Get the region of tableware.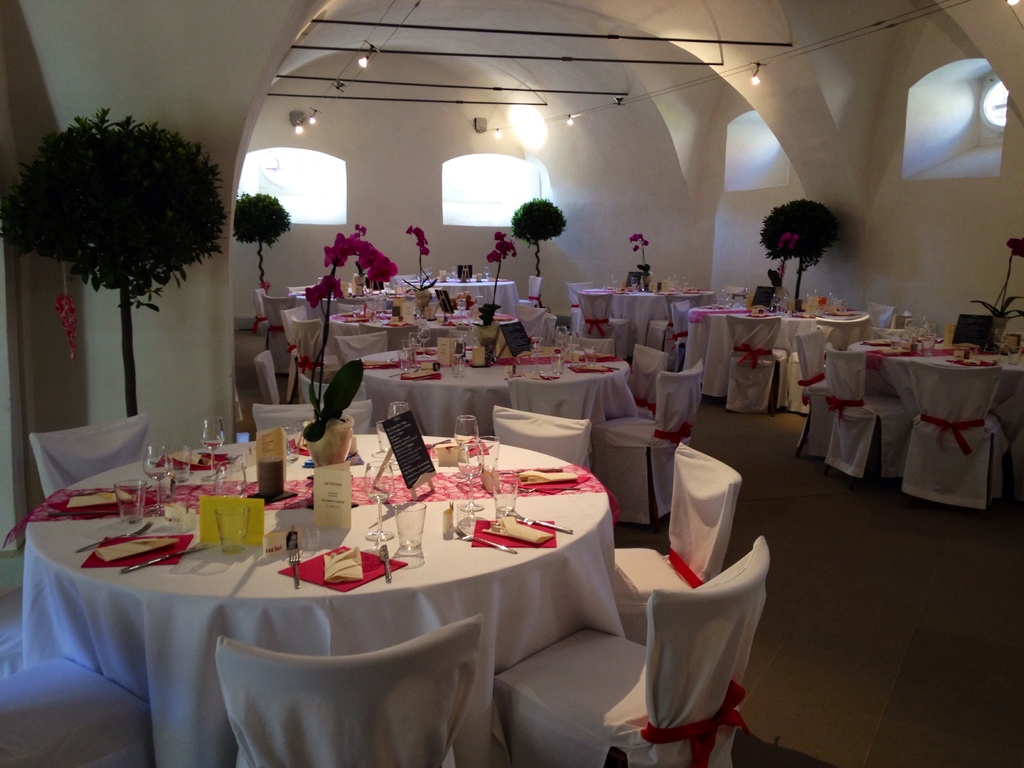
[left=476, top=435, right=501, bottom=474].
